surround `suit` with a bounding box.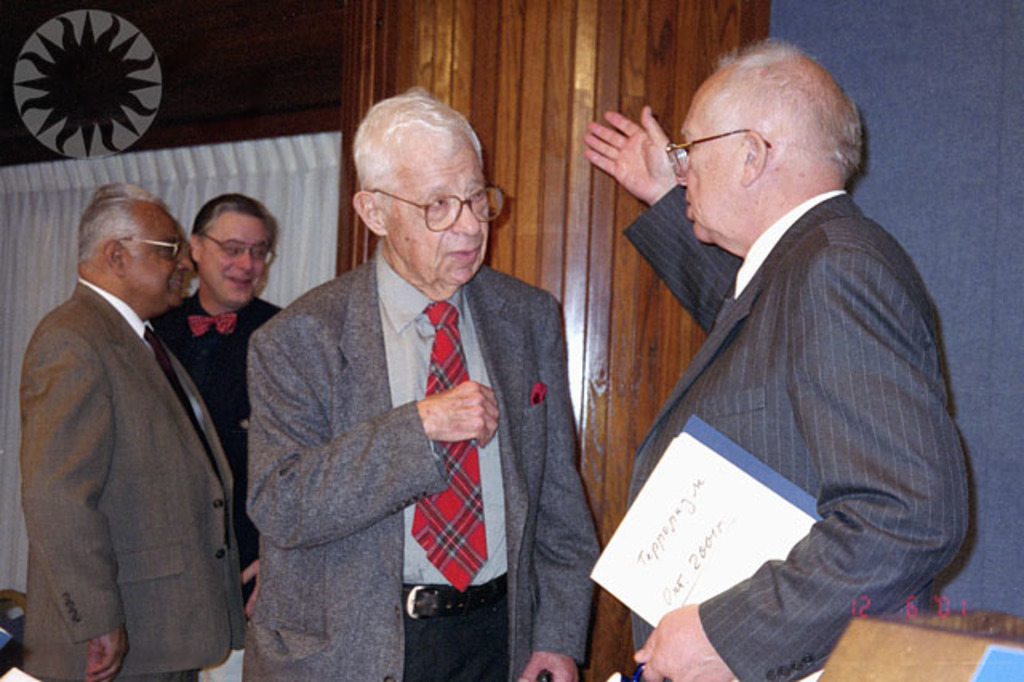
l=18, t=279, r=248, b=680.
